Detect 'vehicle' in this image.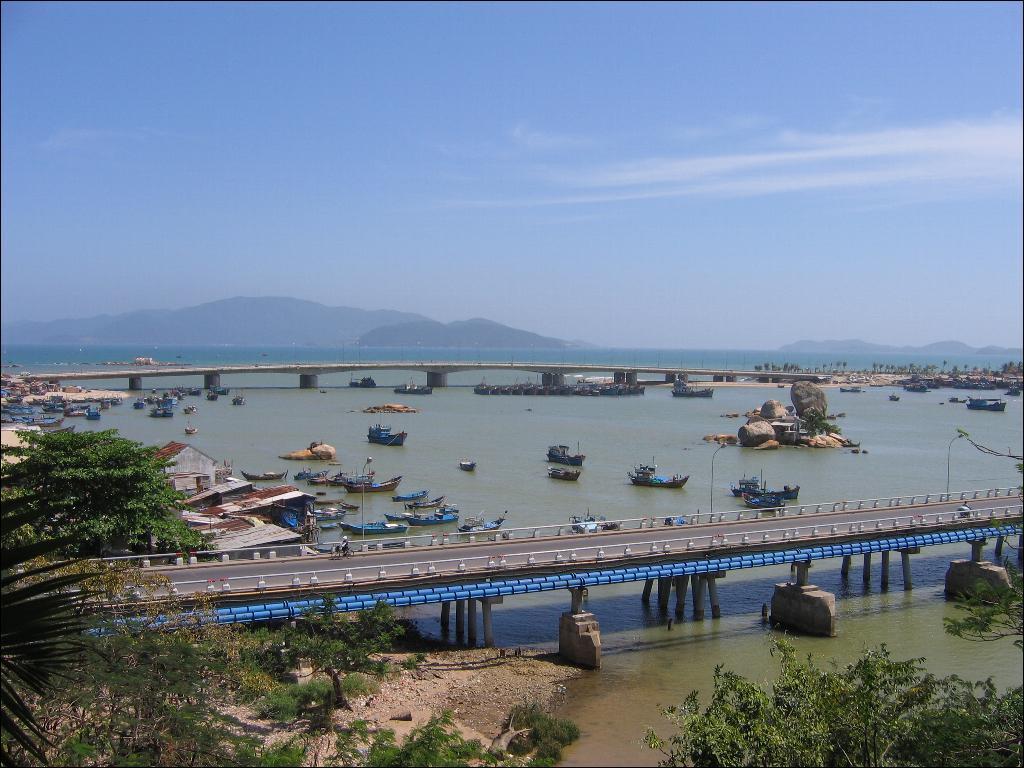
Detection: bbox=[305, 505, 342, 519].
